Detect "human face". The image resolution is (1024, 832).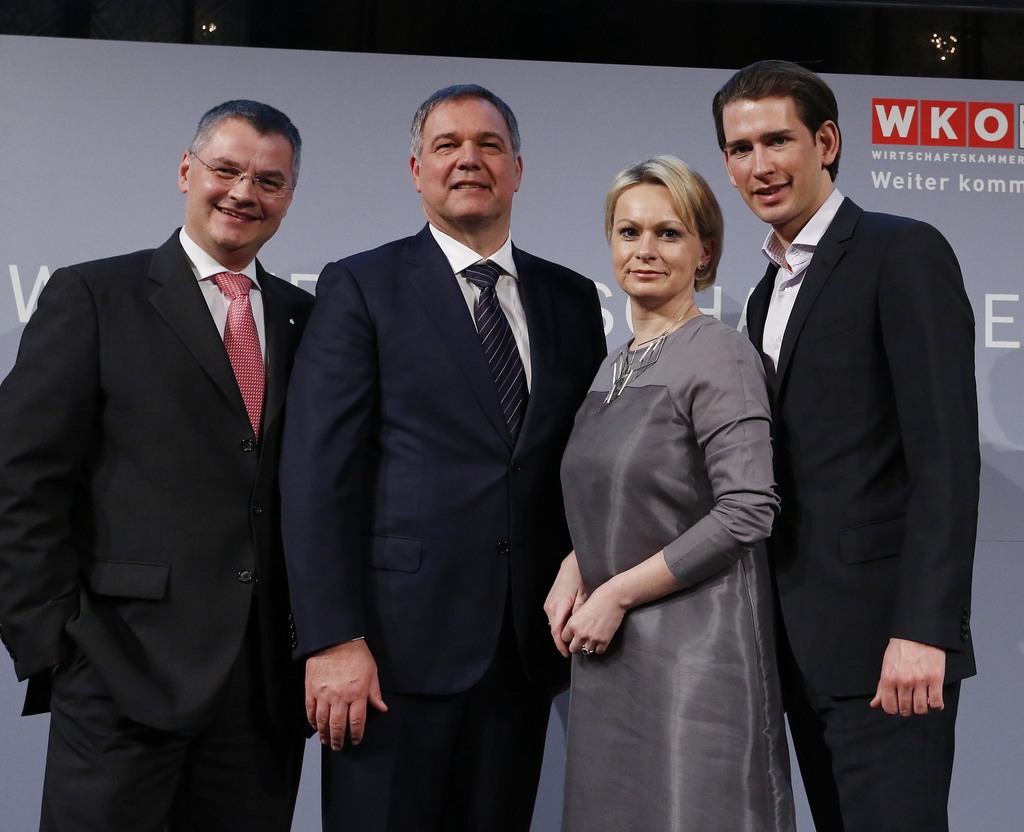
crop(611, 180, 698, 297).
